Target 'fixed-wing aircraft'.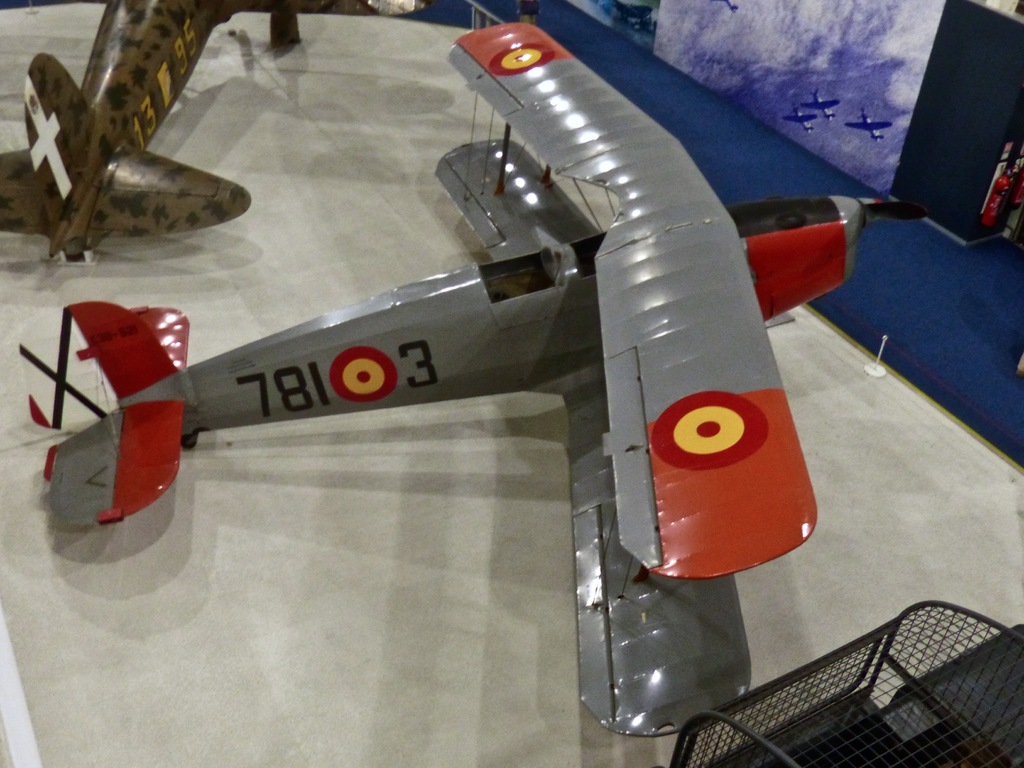
Target region: [15, 17, 926, 745].
